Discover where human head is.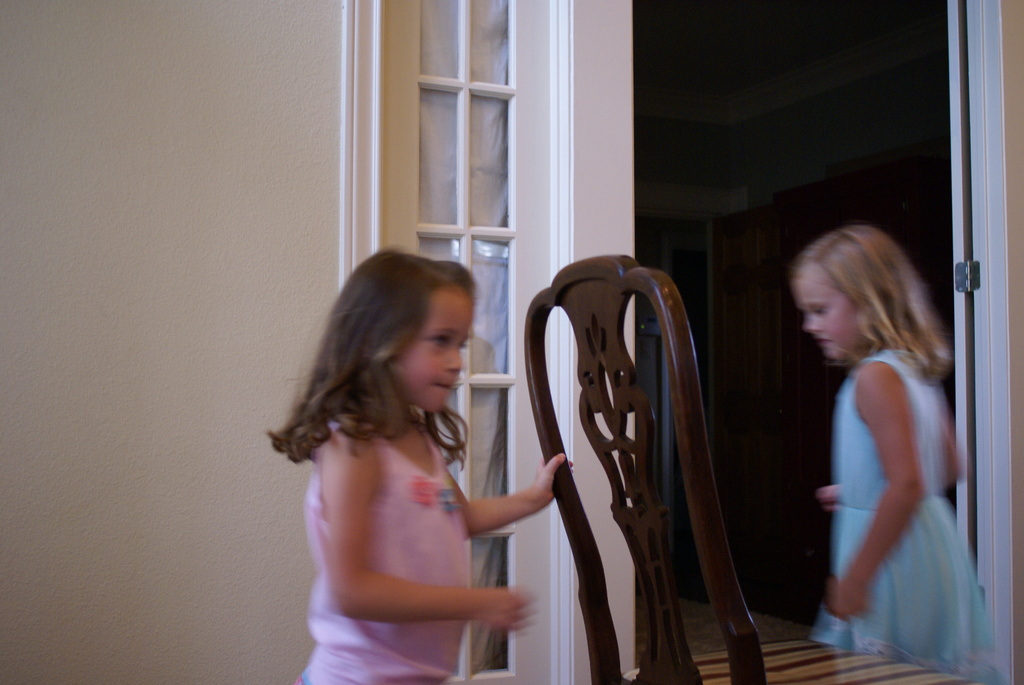
Discovered at {"x1": 781, "y1": 223, "x2": 938, "y2": 381}.
